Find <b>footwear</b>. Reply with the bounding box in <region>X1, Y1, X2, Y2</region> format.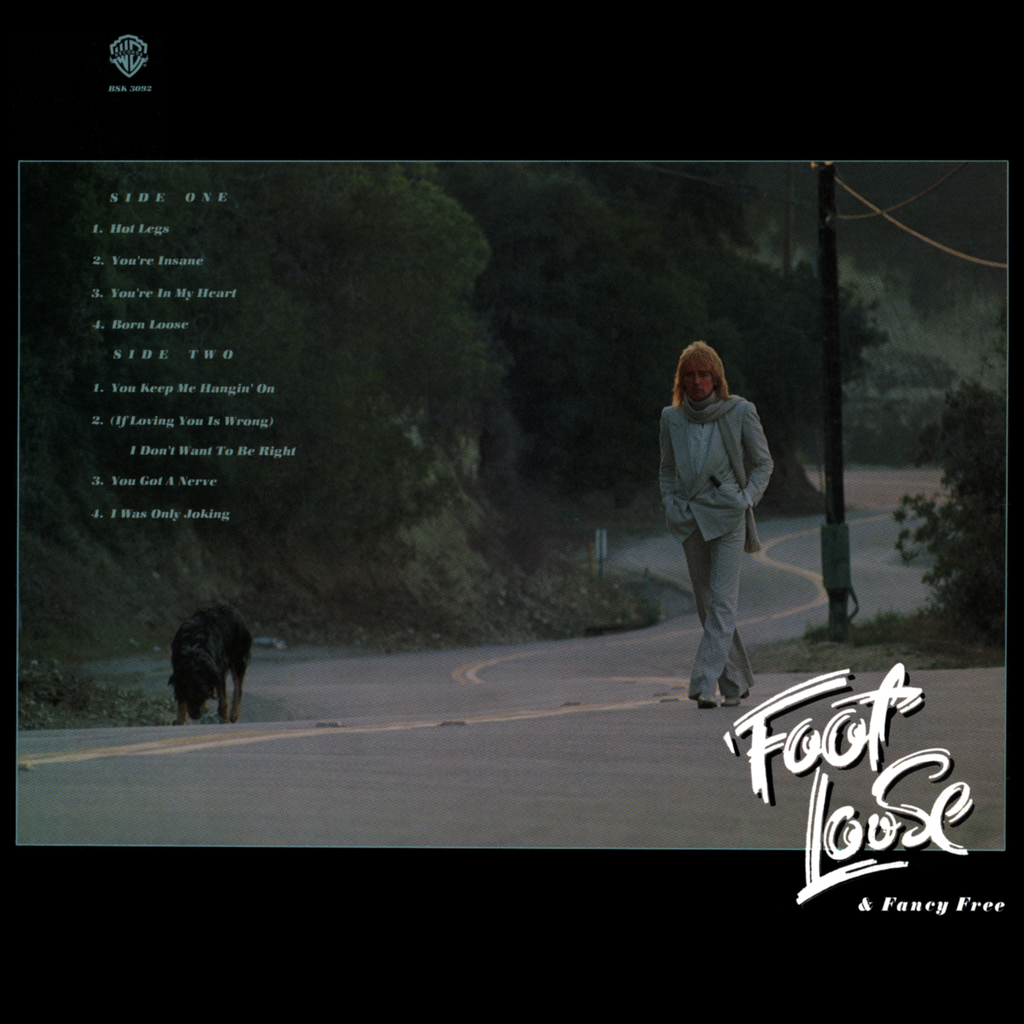
<region>700, 692, 721, 710</region>.
